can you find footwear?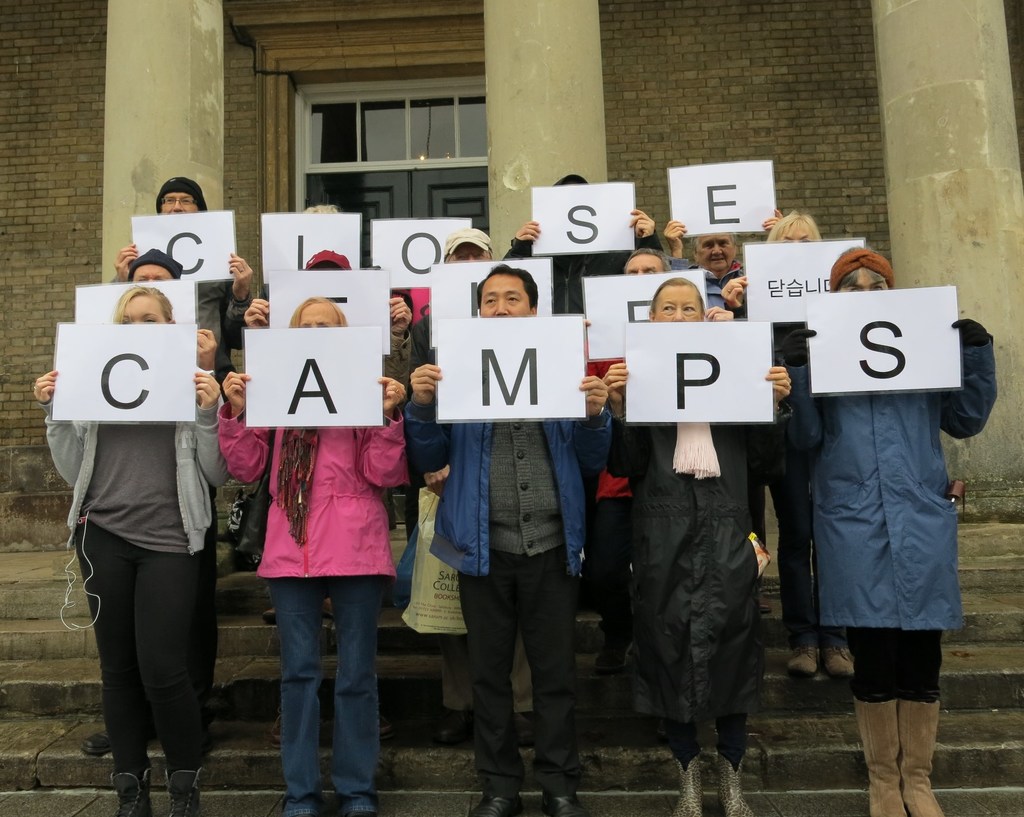
Yes, bounding box: x1=107, y1=763, x2=152, y2=816.
